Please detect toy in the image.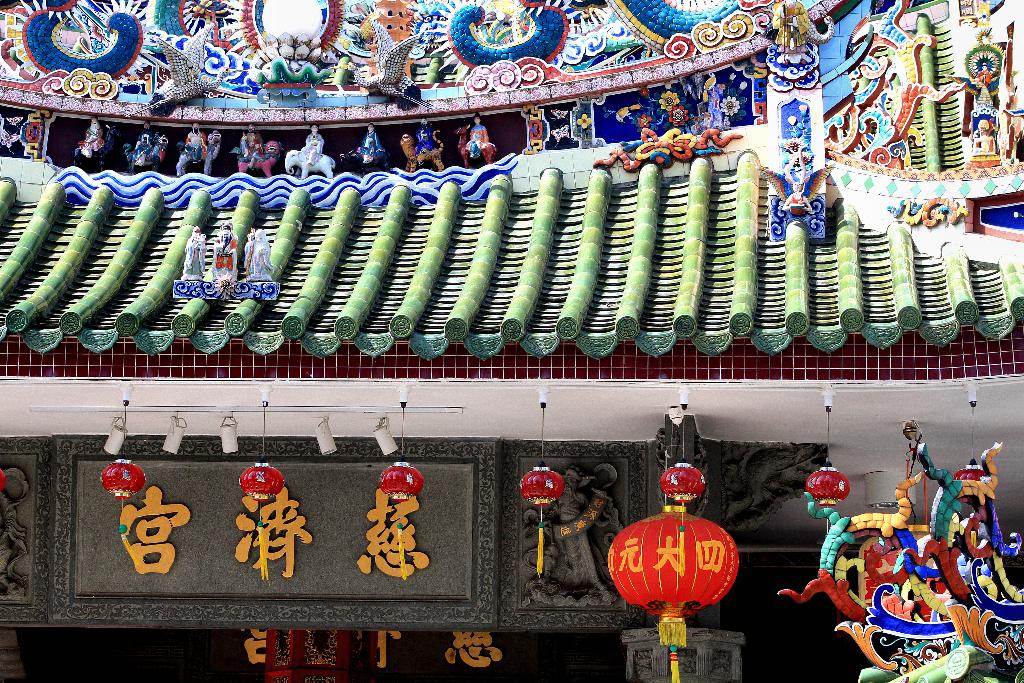
bbox(547, 121, 576, 147).
